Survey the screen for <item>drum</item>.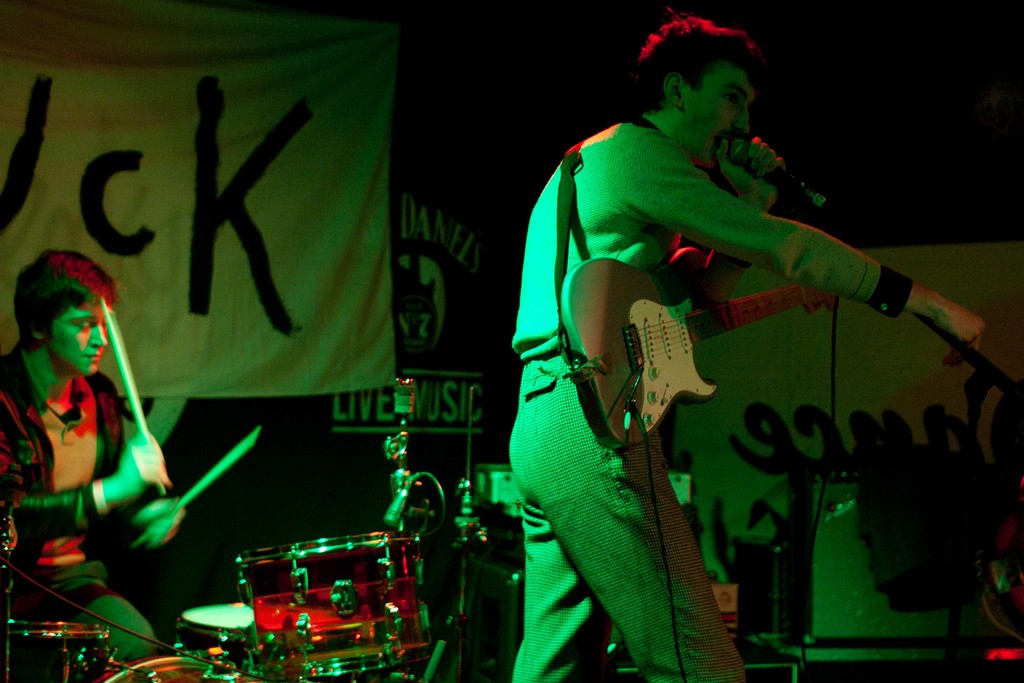
Survey found: [x1=174, y1=602, x2=257, y2=664].
